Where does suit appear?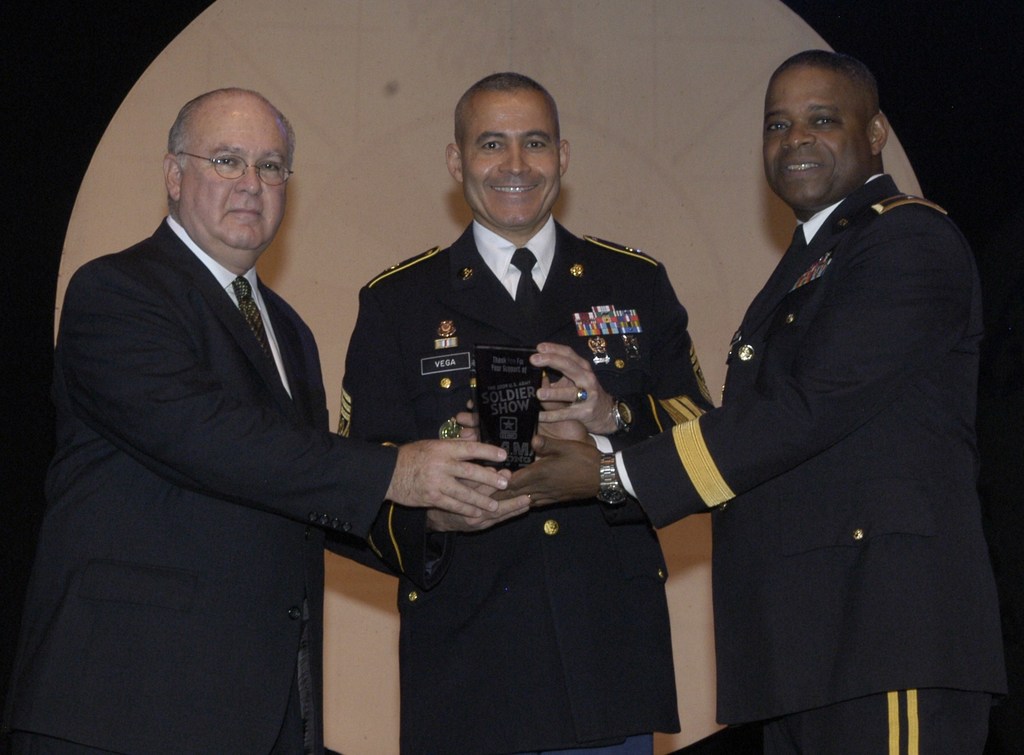
Appears at pyautogui.locateOnScreen(338, 222, 715, 754).
